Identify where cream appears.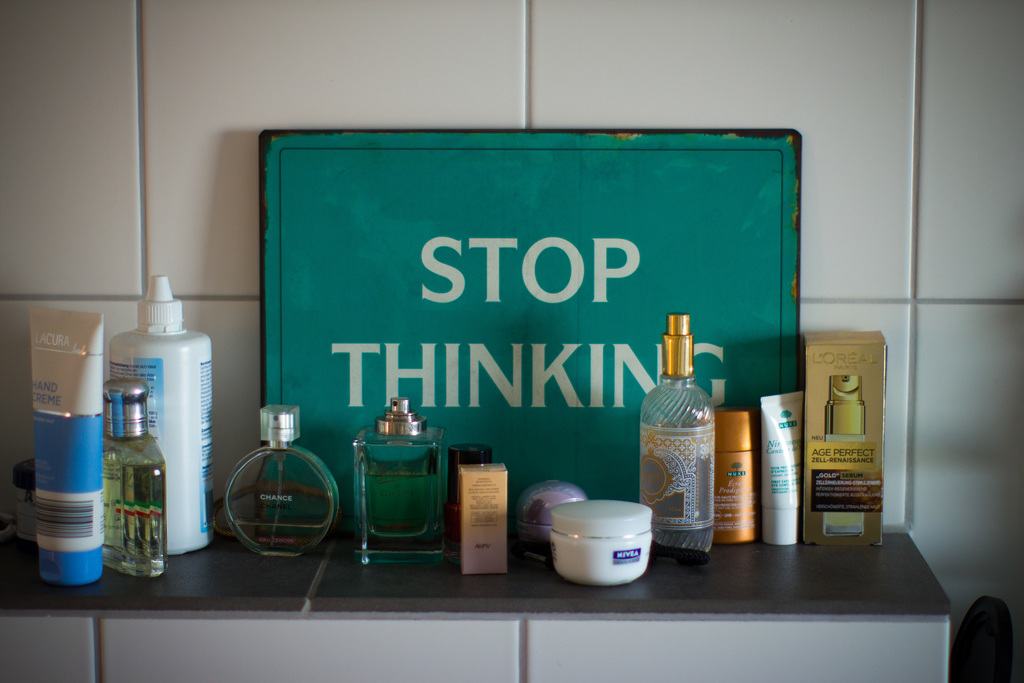
Appears at {"x1": 15, "y1": 302, "x2": 110, "y2": 584}.
